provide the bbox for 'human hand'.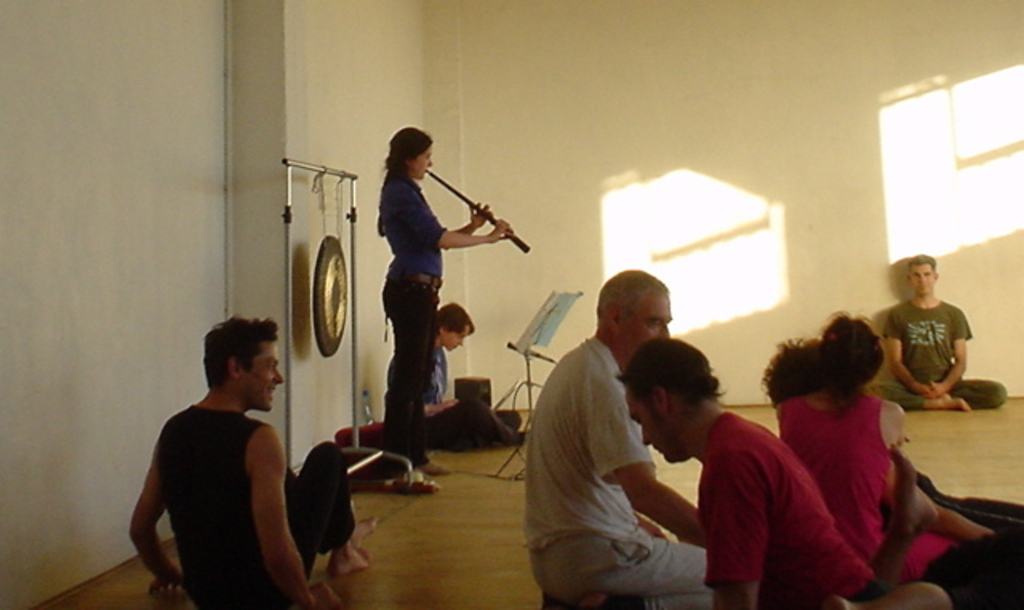
x1=930, y1=381, x2=946, y2=397.
